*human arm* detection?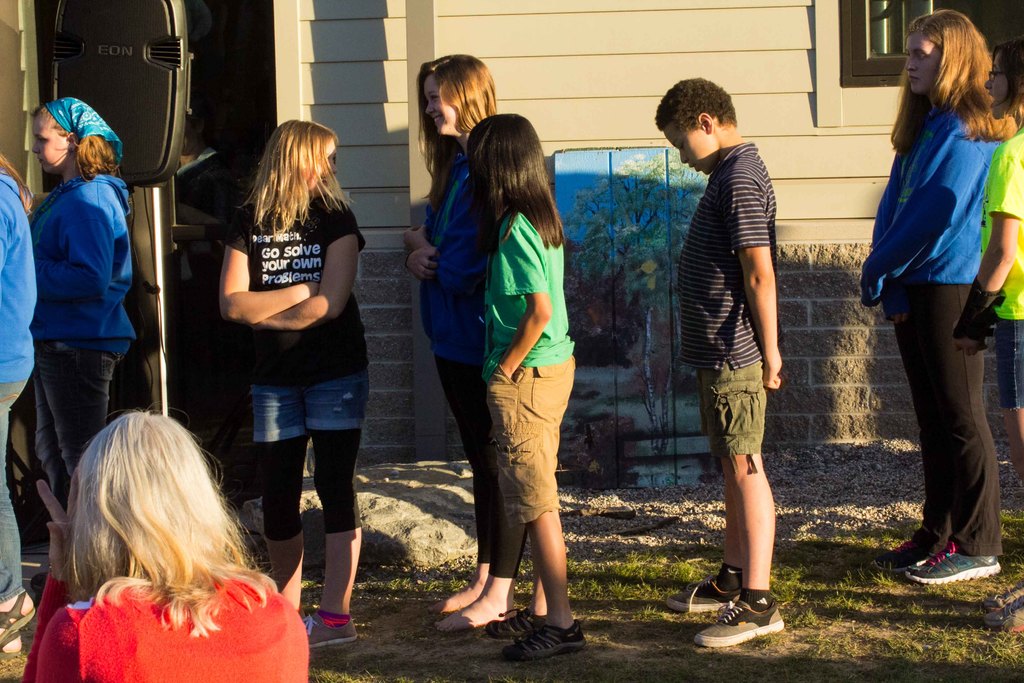
[left=0, top=219, right=9, bottom=263]
